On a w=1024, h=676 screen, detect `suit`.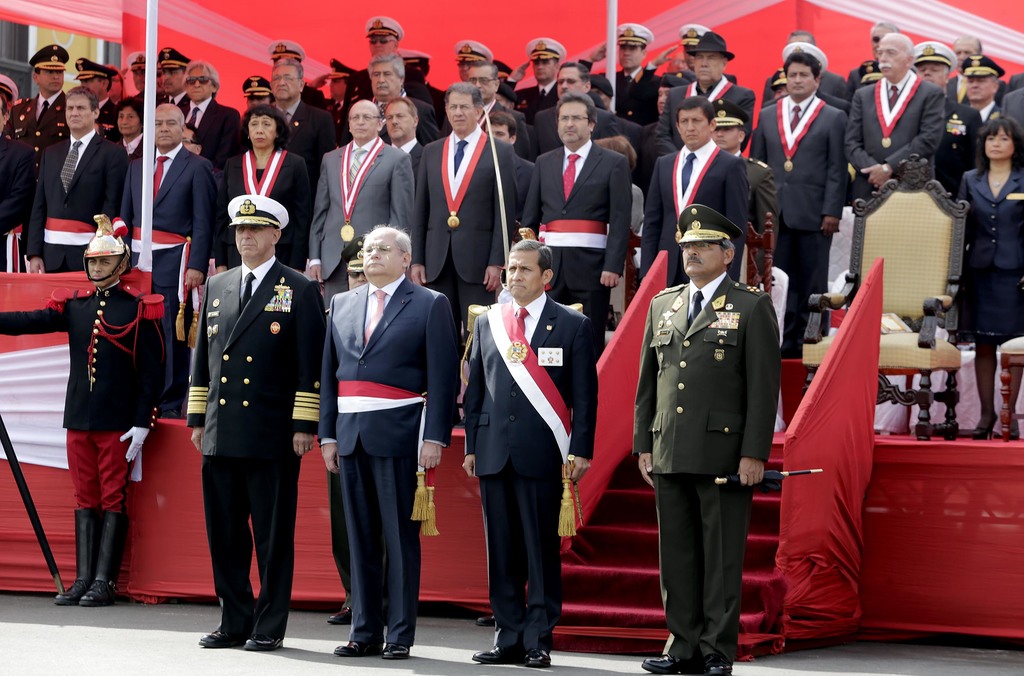
572 60 660 129.
